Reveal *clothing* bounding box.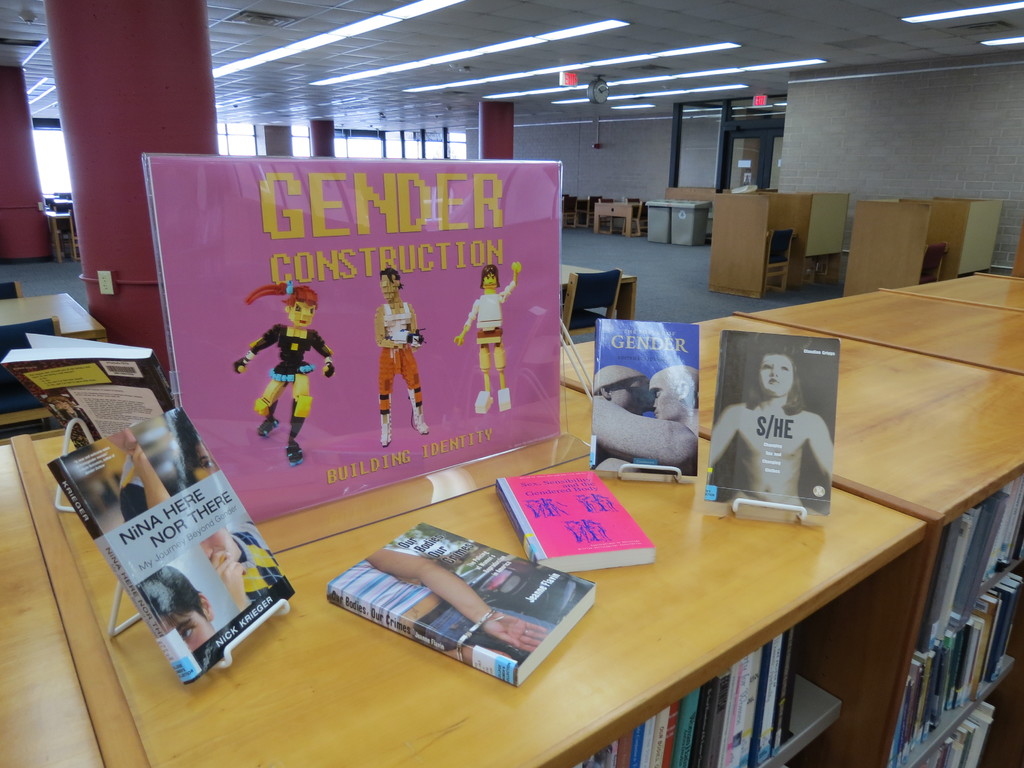
Revealed: (243,520,283,605).
